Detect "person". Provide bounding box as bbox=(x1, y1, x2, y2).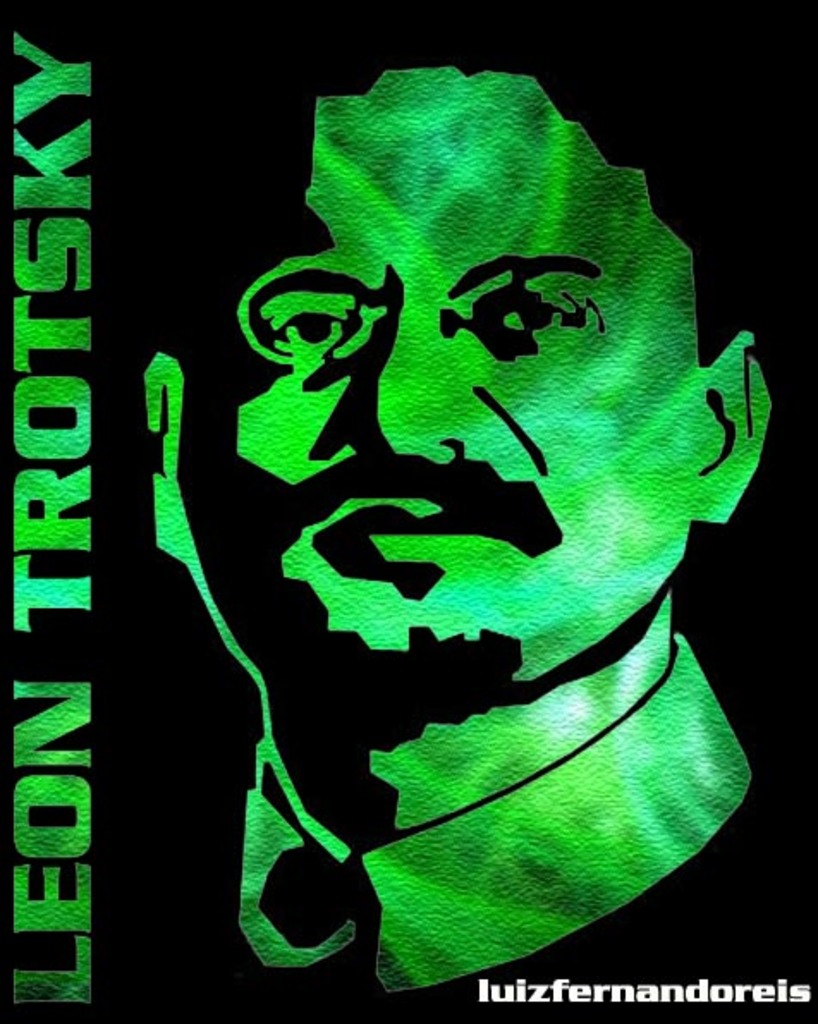
bbox=(150, 64, 773, 991).
